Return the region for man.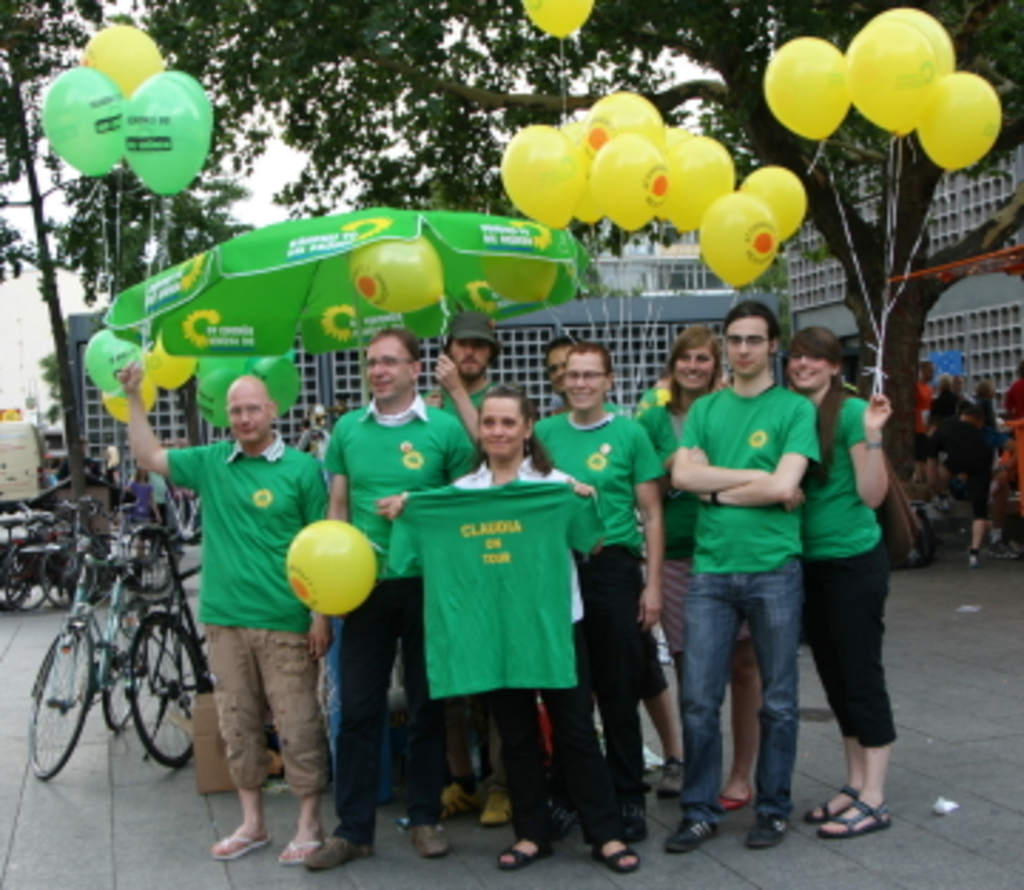
[114,355,333,867].
